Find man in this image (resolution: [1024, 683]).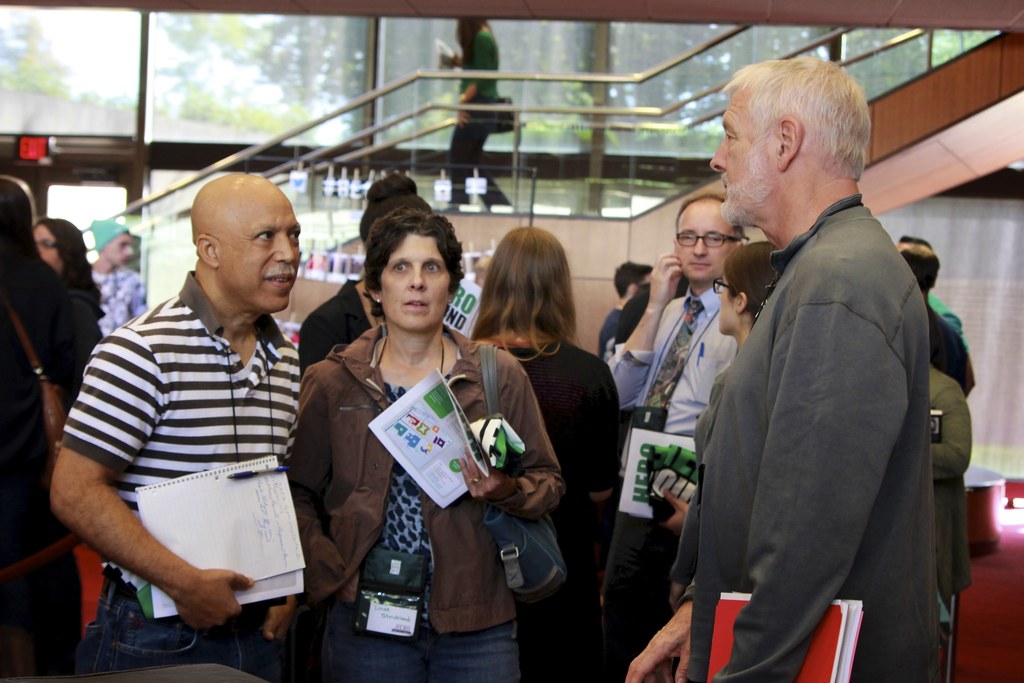
bbox=(45, 173, 300, 682).
